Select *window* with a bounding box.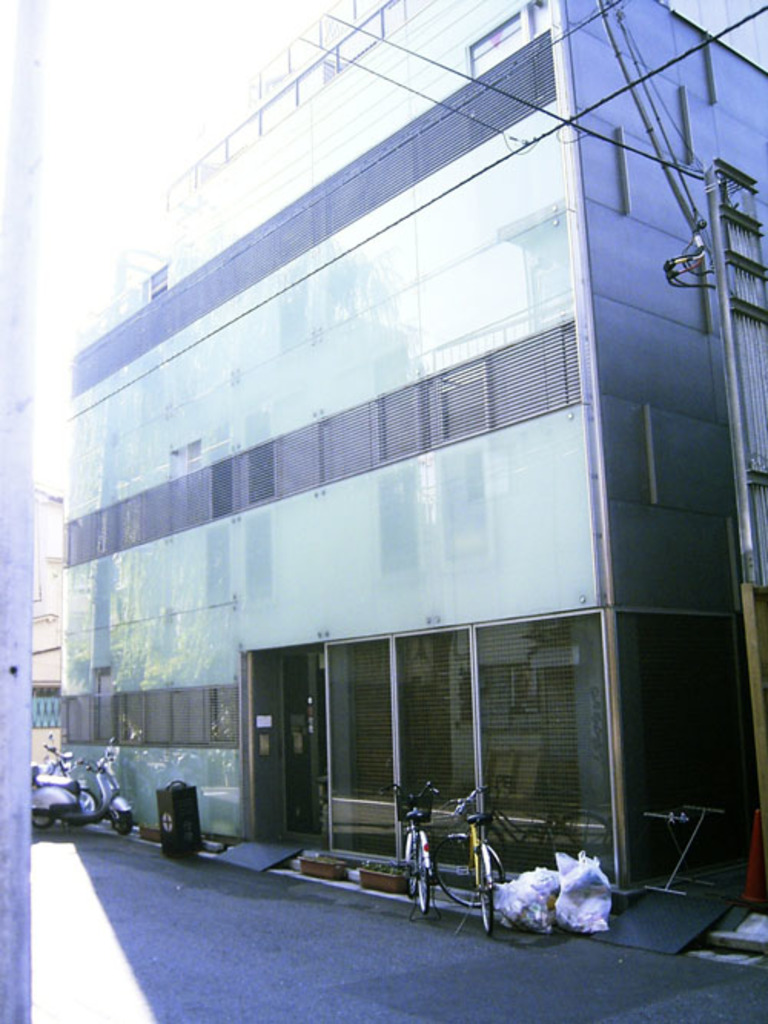
31/688/58/725.
